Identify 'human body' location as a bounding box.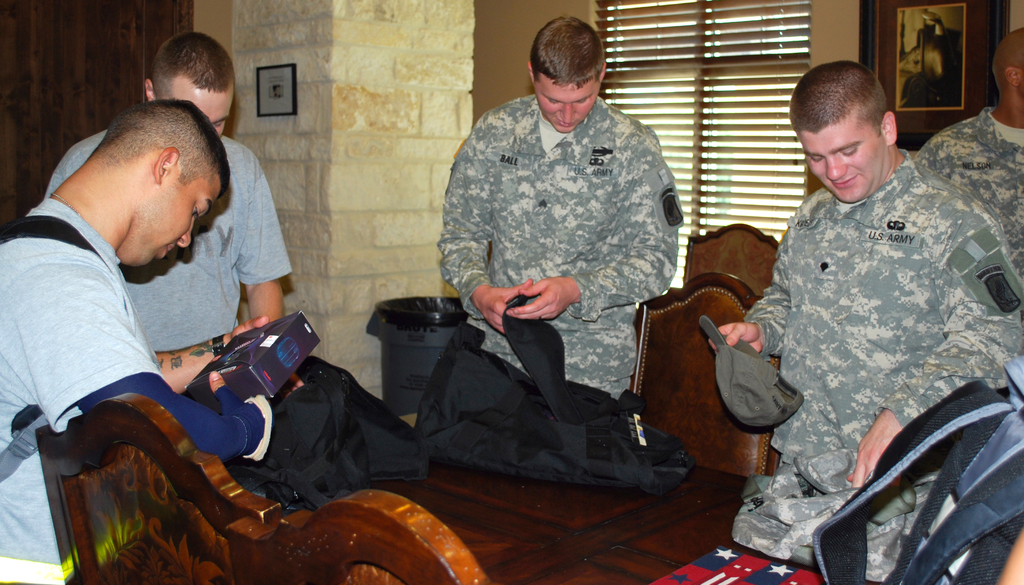
(left=708, top=59, right=1023, bottom=579).
